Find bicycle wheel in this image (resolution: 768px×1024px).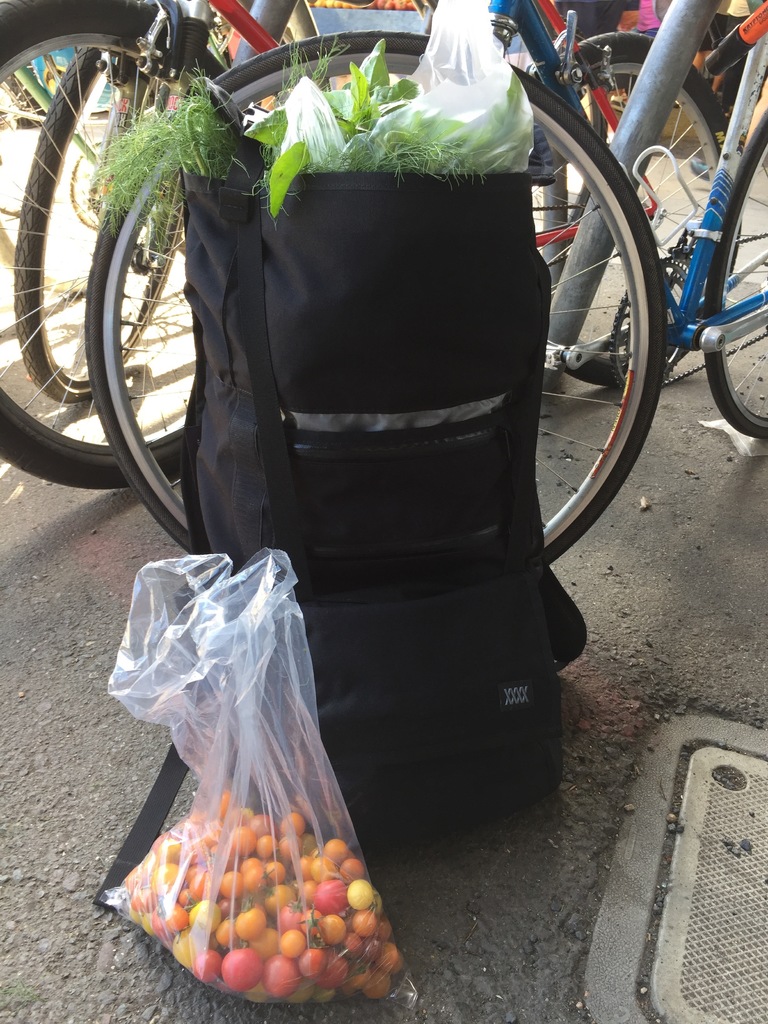
11, 41, 196, 406.
